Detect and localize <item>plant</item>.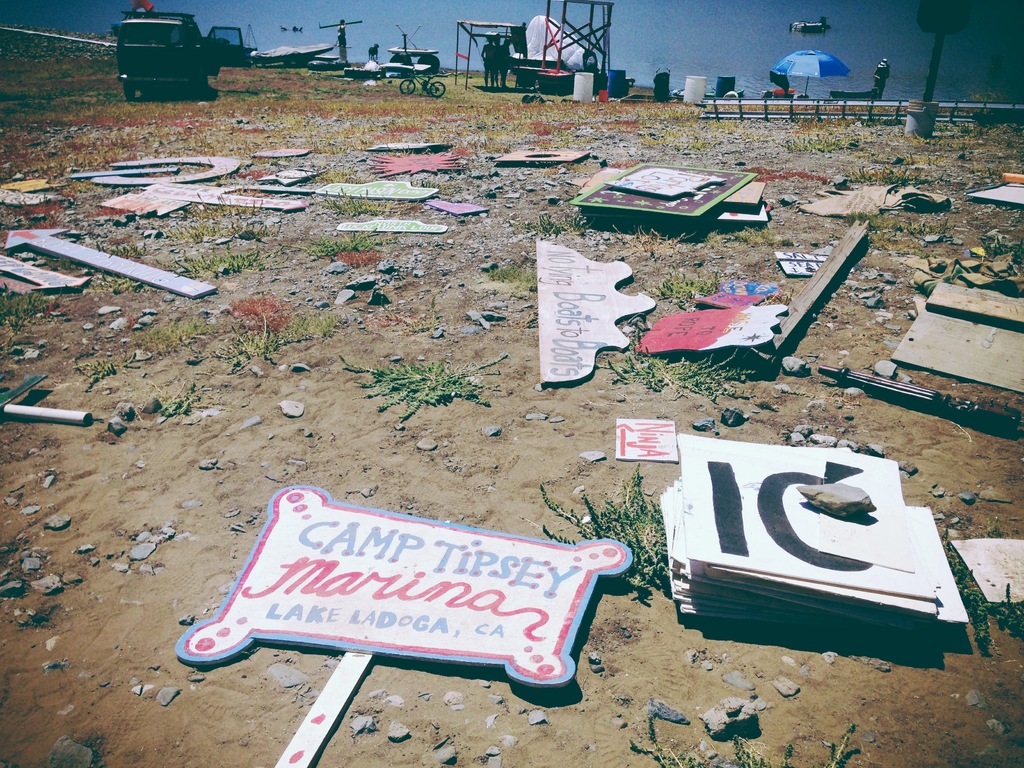
Localized at box=[98, 269, 148, 291].
